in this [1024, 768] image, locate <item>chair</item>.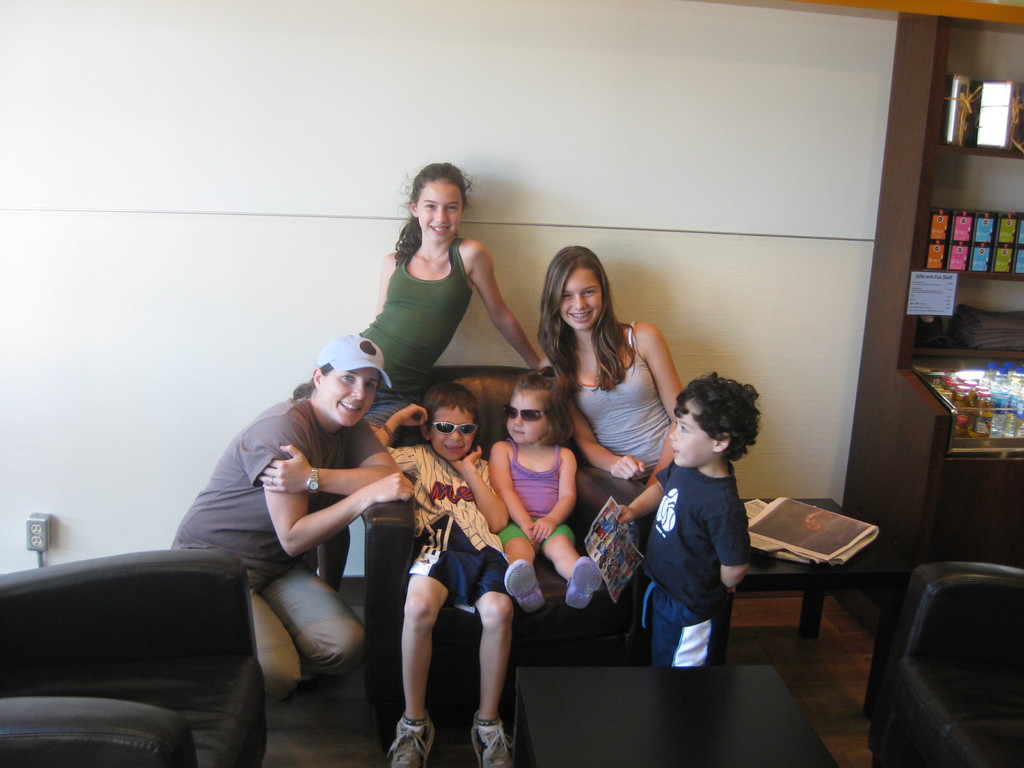
Bounding box: pyautogui.locateOnScreen(367, 364, 563, 738).
